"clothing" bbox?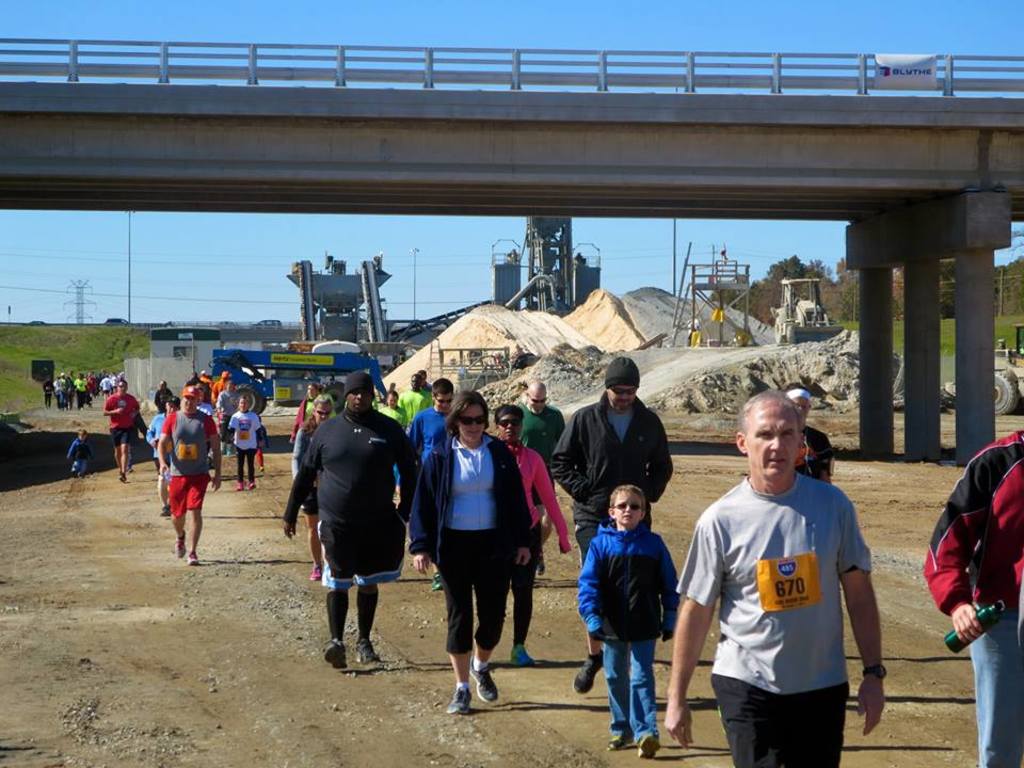
{"x1": 144, "y1": 415, "x2": 169, "y2": 478}
